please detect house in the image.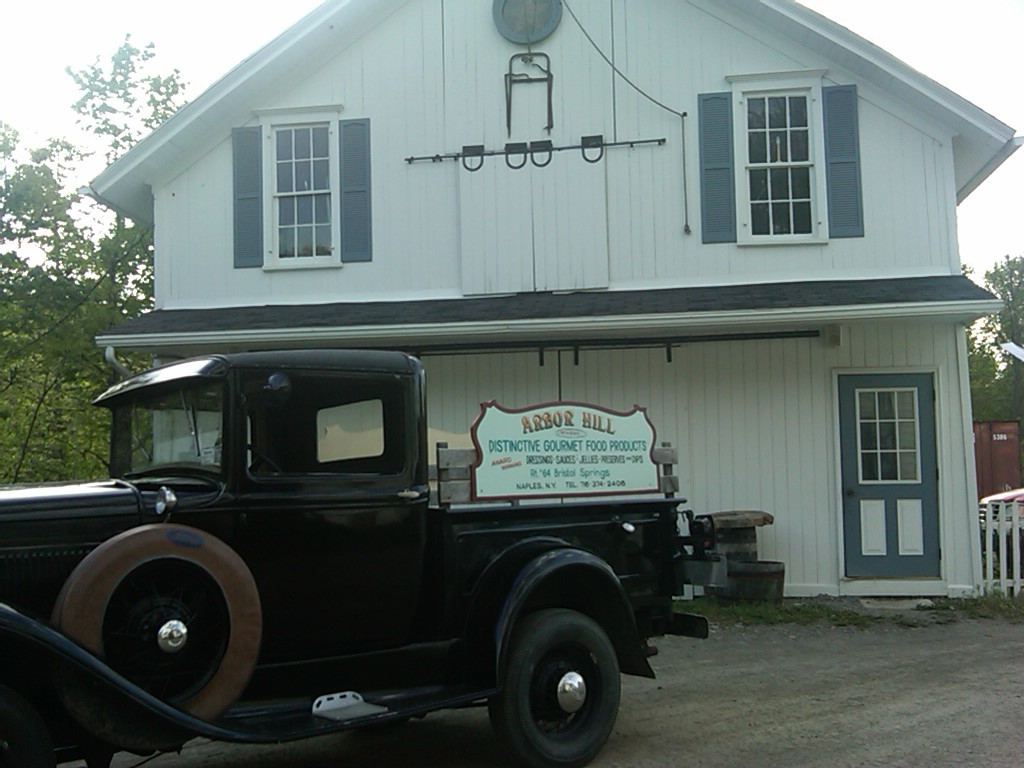
x1=67, y1=40, x2=985, y2=706.
